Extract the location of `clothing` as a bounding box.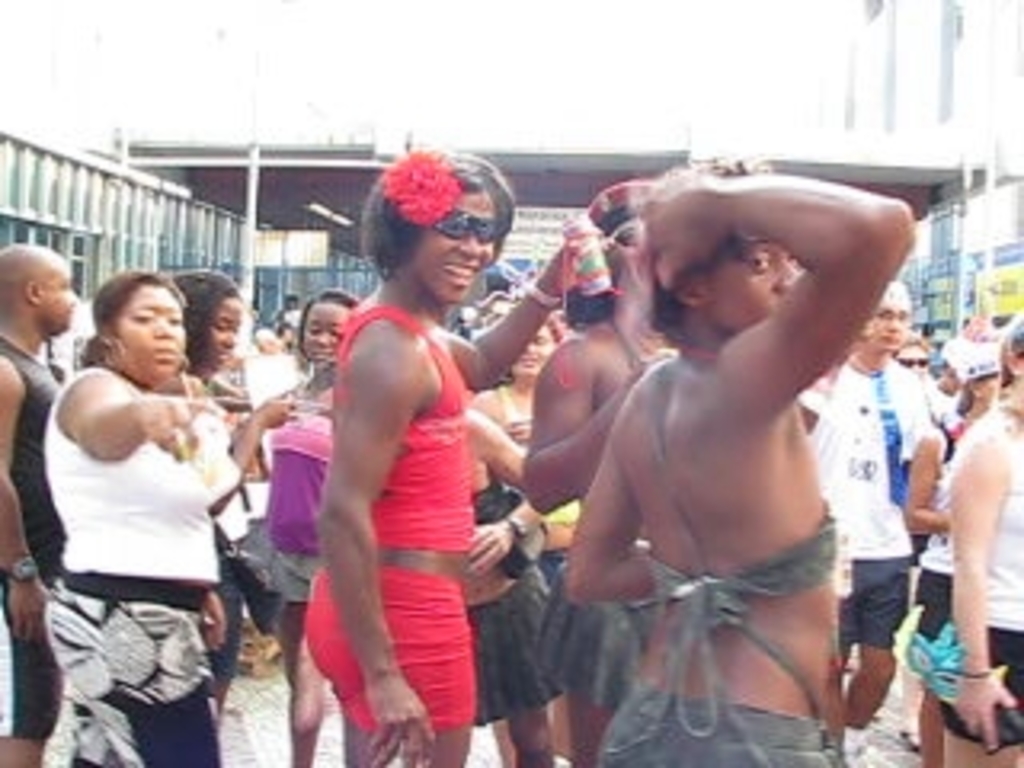
region(304, 294, 467, 726).
